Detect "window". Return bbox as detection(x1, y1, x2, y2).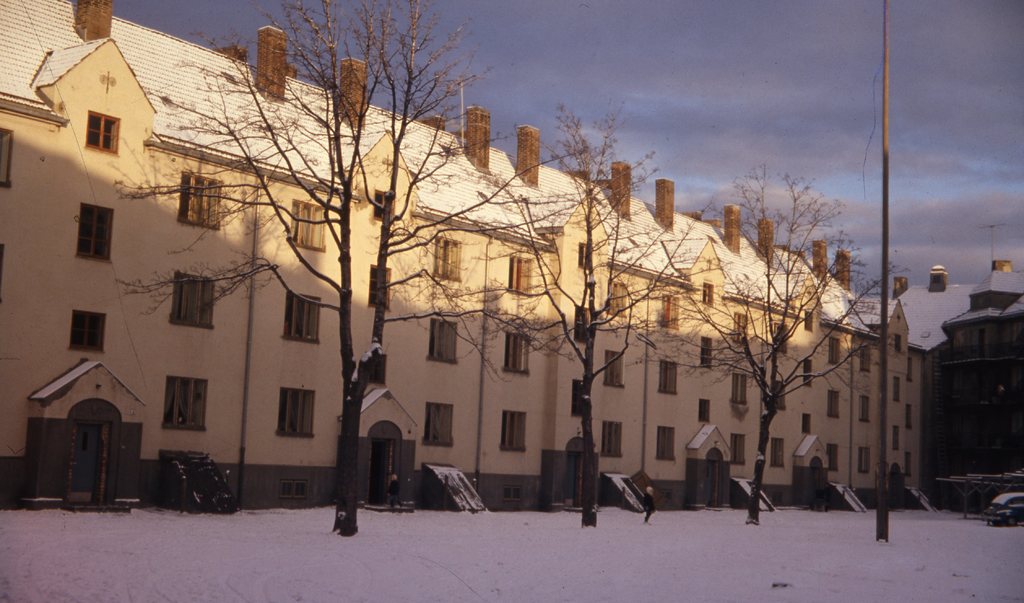
detection(772, 323, 786, 351).
